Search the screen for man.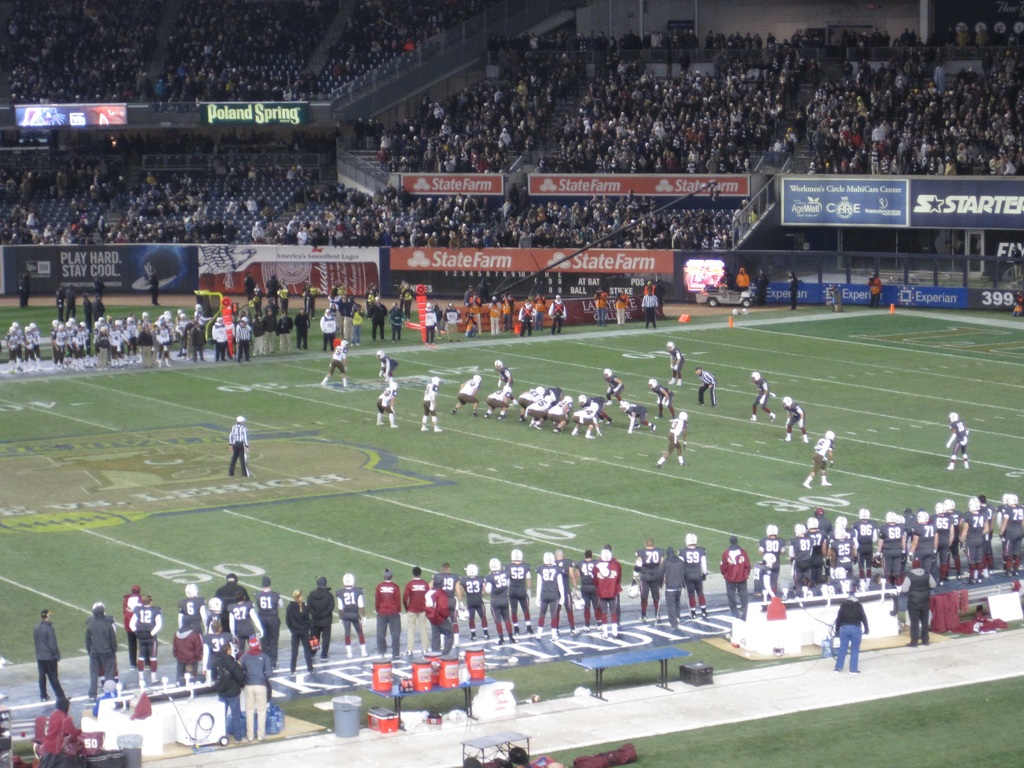
Found at x1=289 y1=590 x2=315 y2=675.
